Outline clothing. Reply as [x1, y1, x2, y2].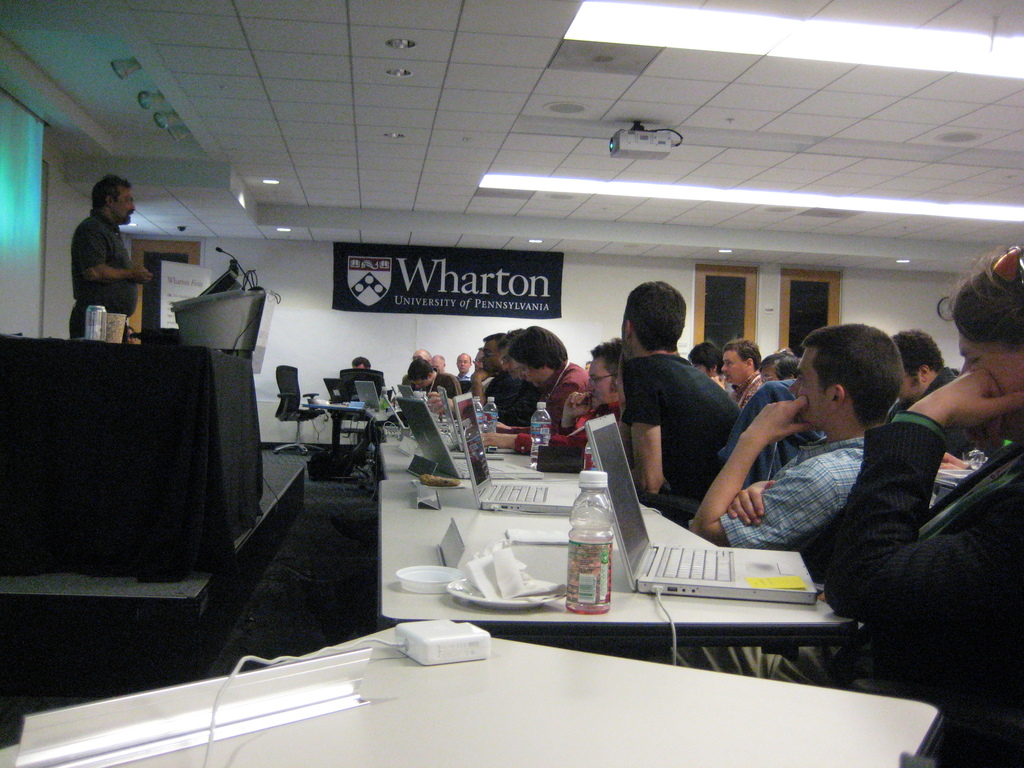
[717, 437, 859, 552].
